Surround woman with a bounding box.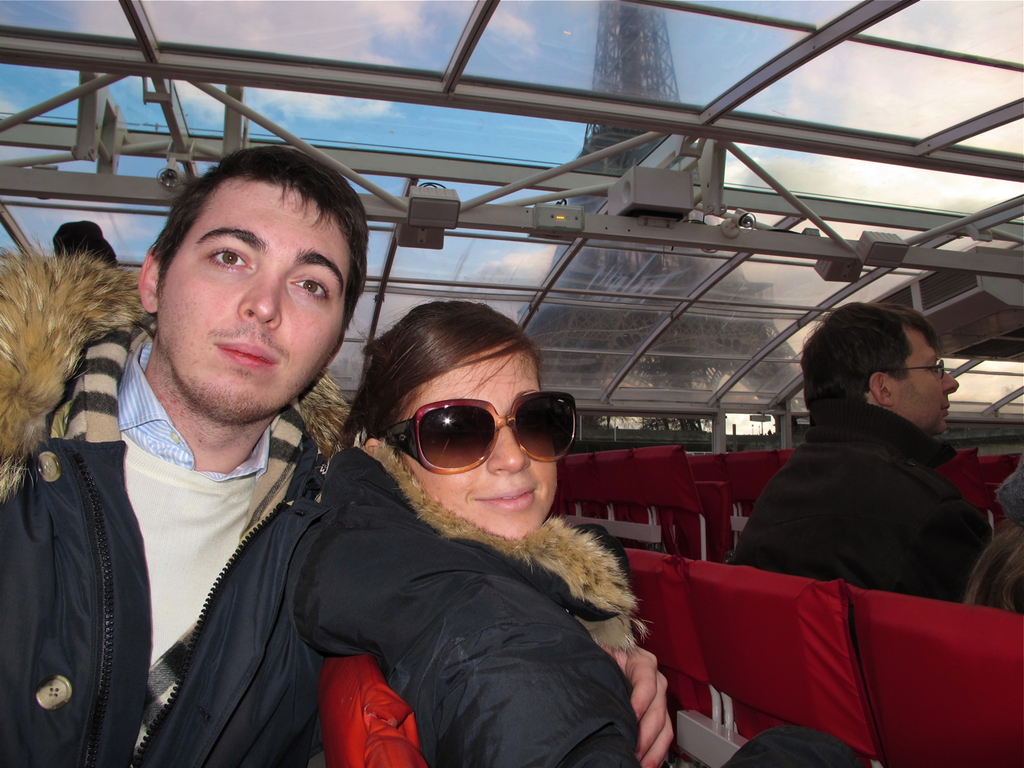
l=254, t=295, r=664, b=762.
